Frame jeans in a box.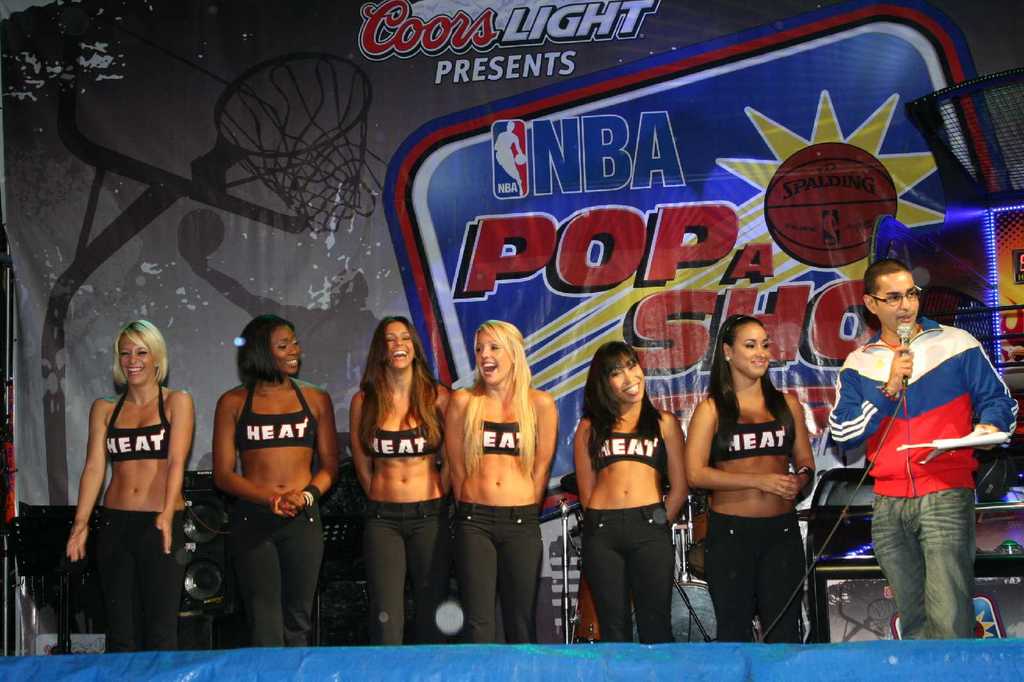
bbox=[877, 492, 989, 654].
